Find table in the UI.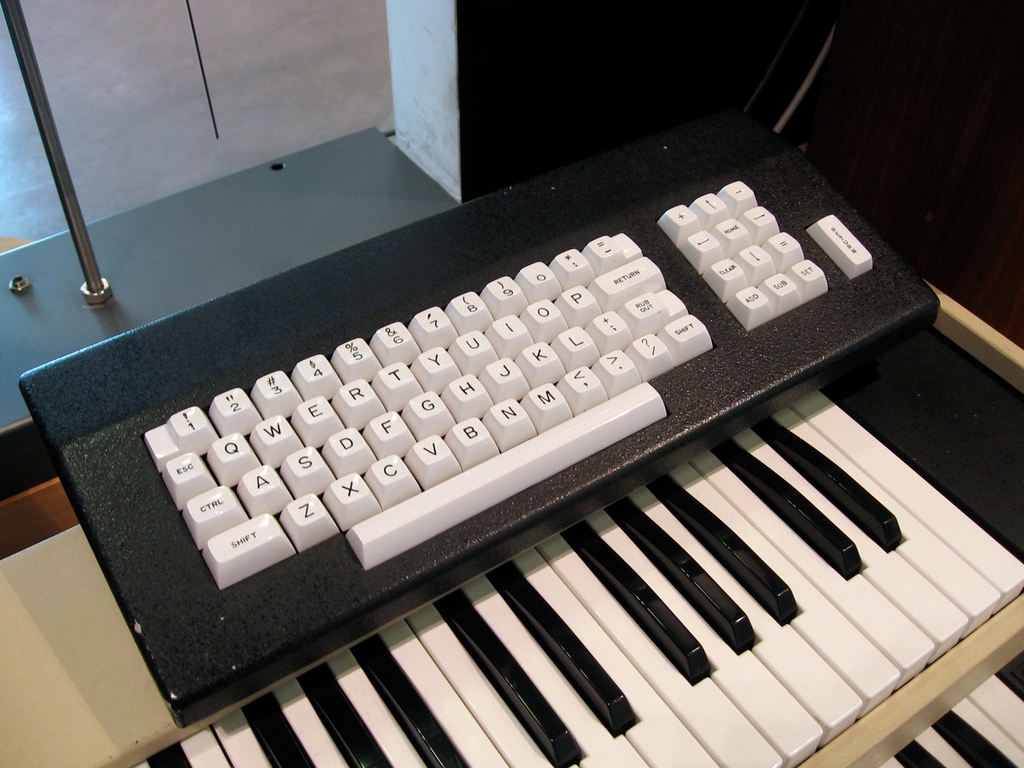
UI element at x1=0 y1=121 x2=1023 y2=767.
